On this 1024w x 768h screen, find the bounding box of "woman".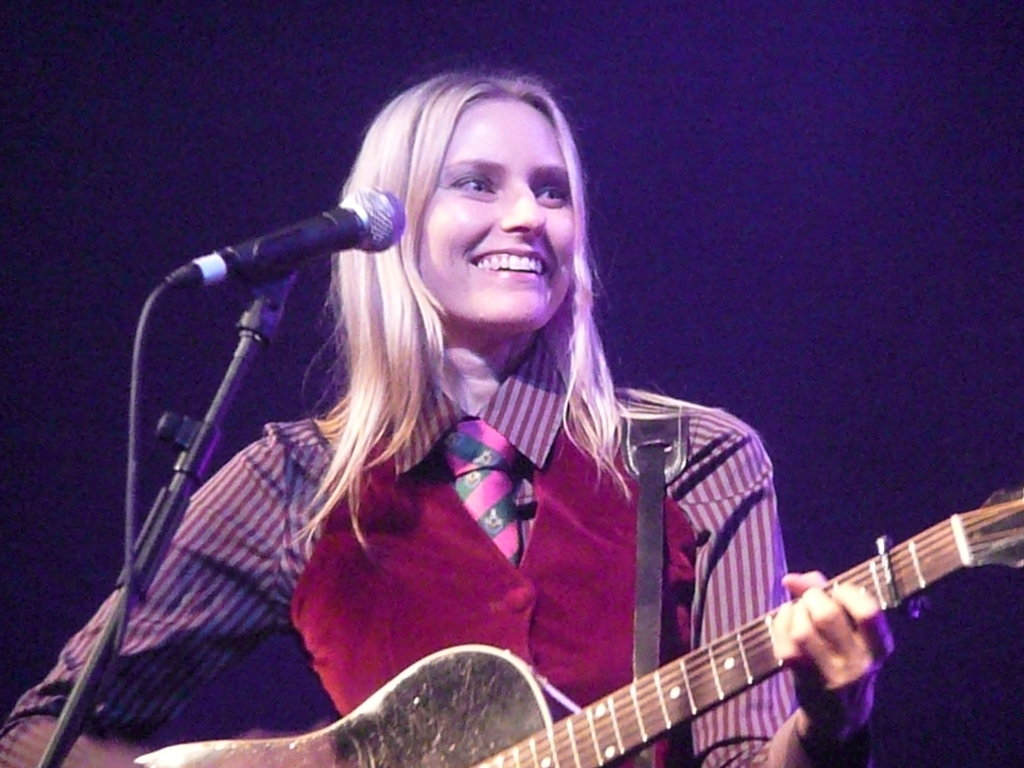
Bounding box: bbox=(76, 63, 907, 767).
